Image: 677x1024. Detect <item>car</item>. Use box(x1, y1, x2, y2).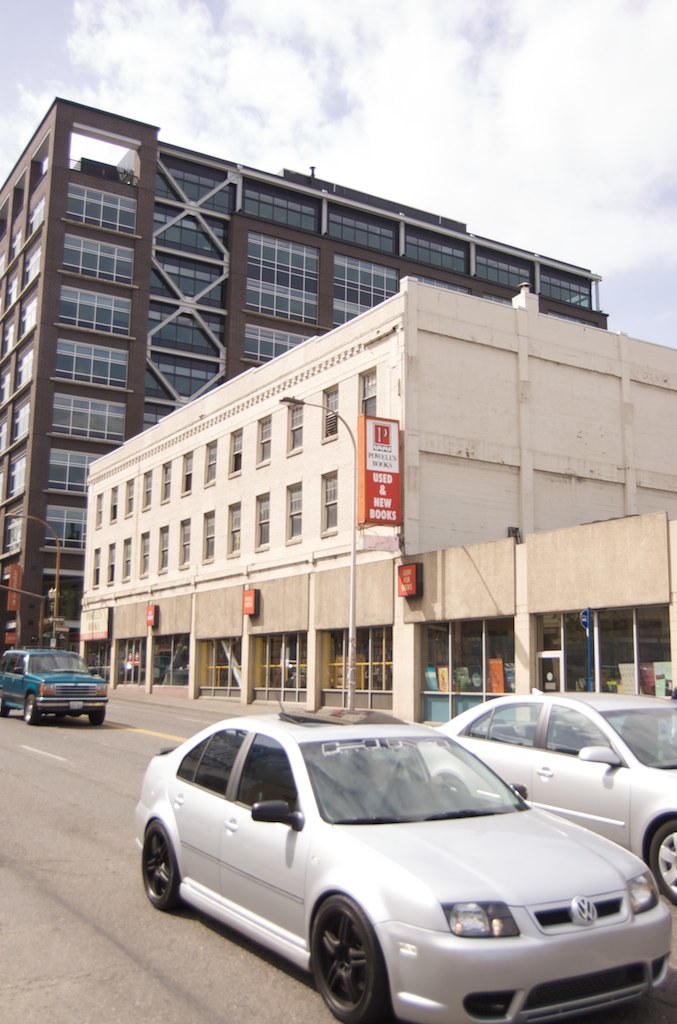
box(0, 648, 108, 727).
